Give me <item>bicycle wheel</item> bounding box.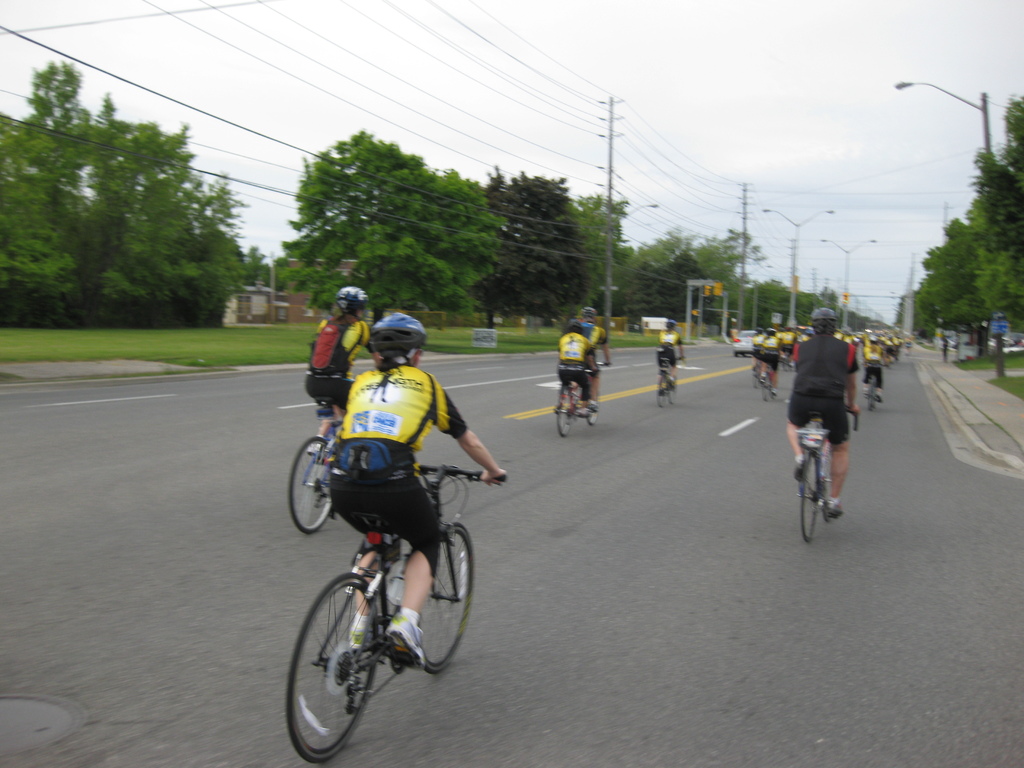
(285,579,408,751).
